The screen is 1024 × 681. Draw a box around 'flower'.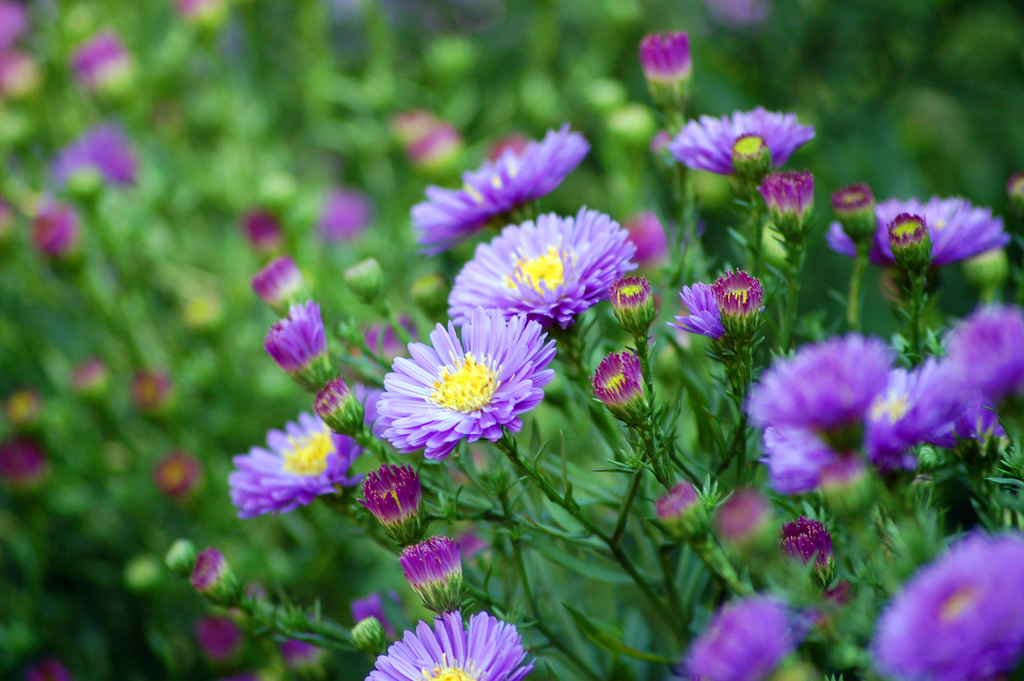
left=653, top=124, right=689, bottom=183.
